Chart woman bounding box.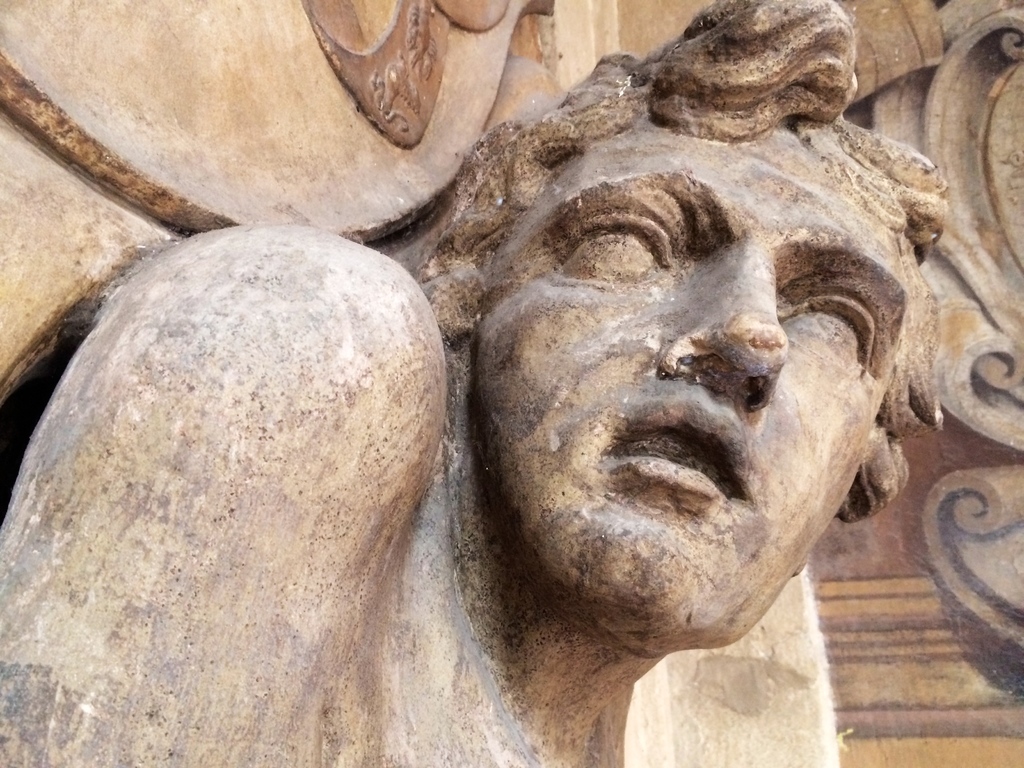
Charted: 0:0:937:767.
